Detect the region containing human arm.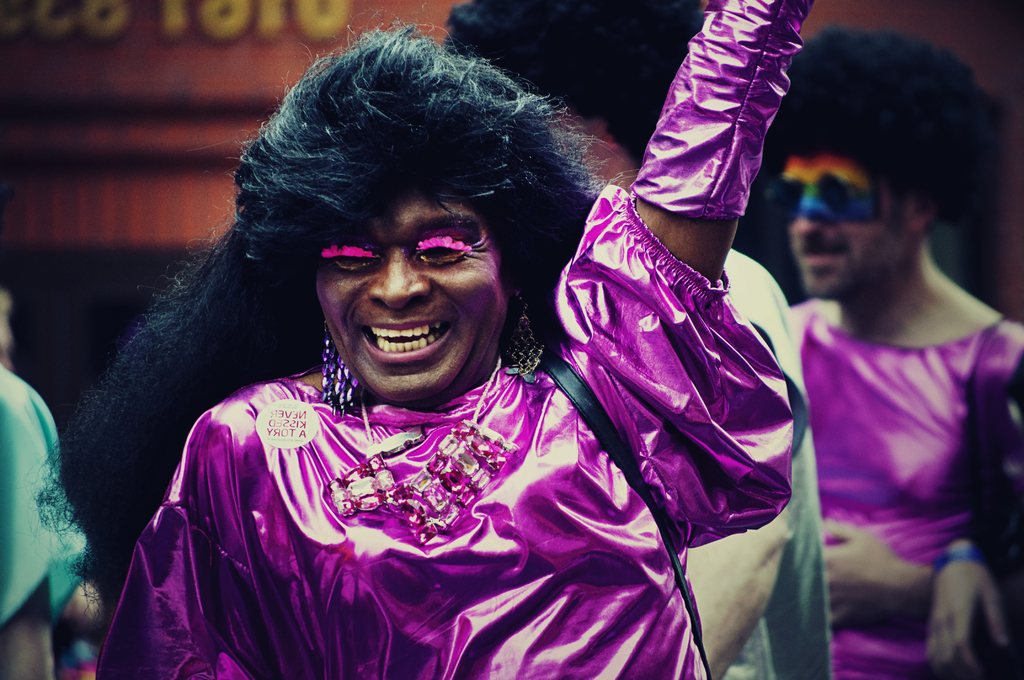
box(628, 2, 815, 259).
